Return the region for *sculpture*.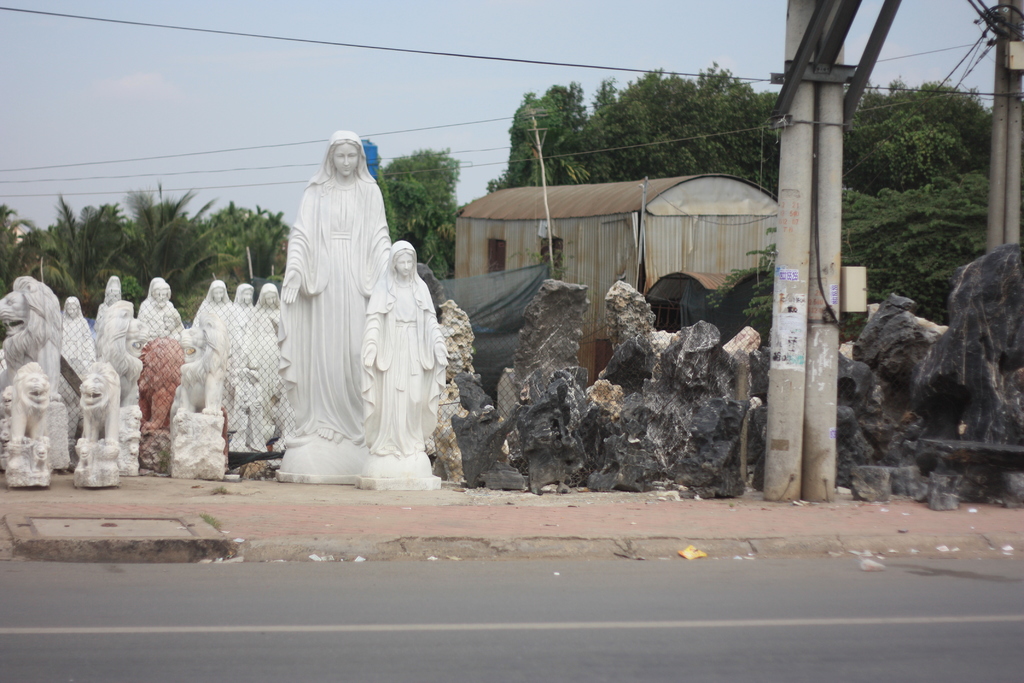
region(0, 273, 76, 475).
